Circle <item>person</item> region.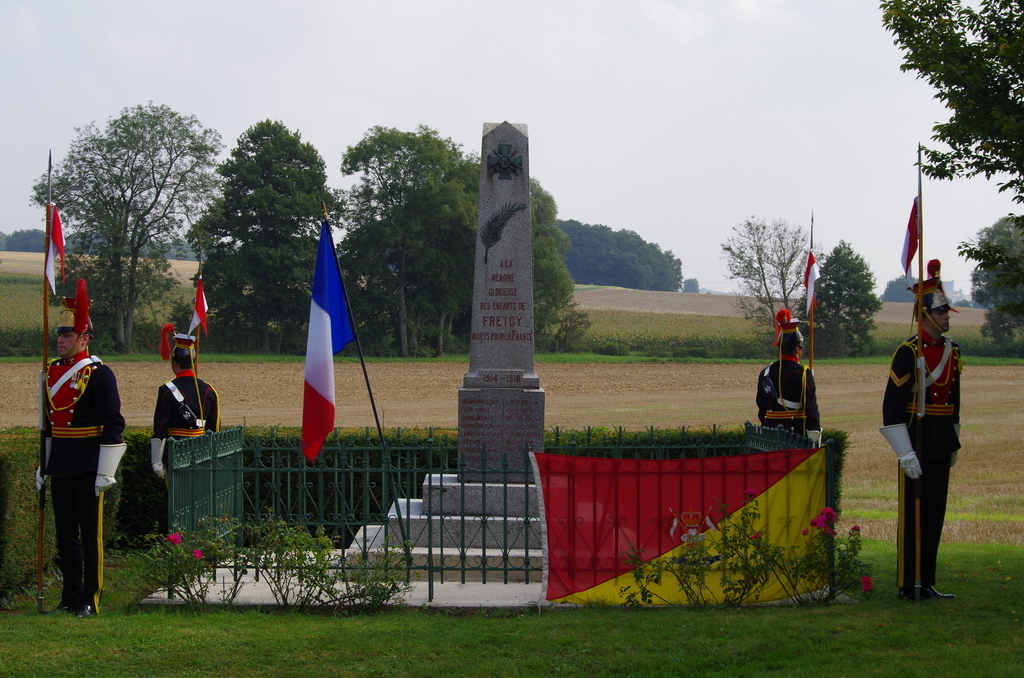
Region: <bbox>150, 333, 218, 530</bbox>.
